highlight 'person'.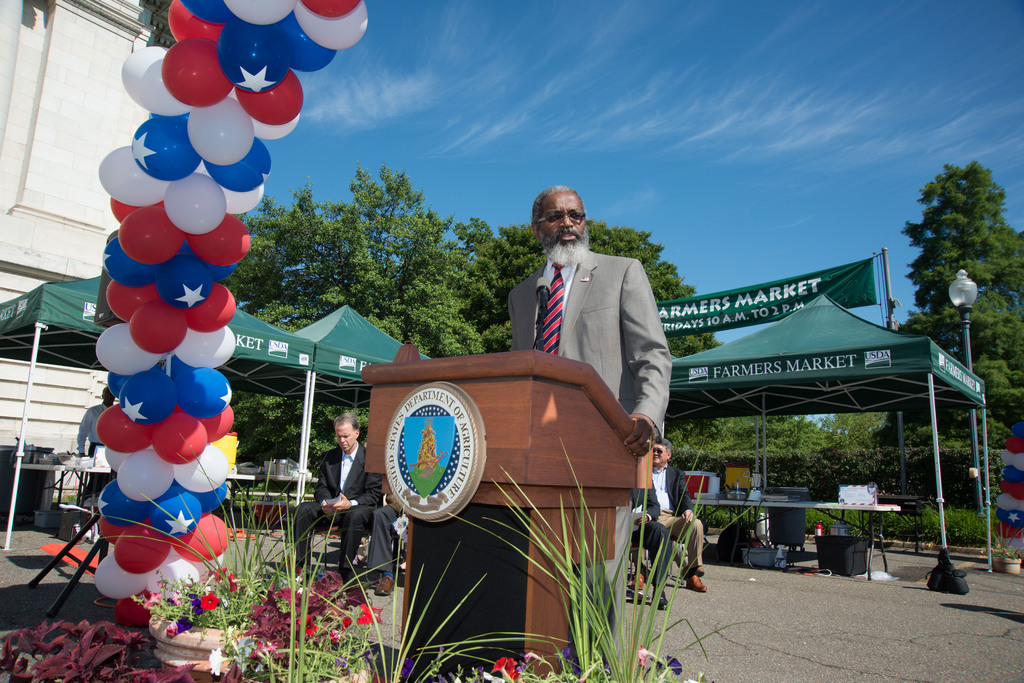
Highlighted region: BBox(291, 407, 383, 579).
